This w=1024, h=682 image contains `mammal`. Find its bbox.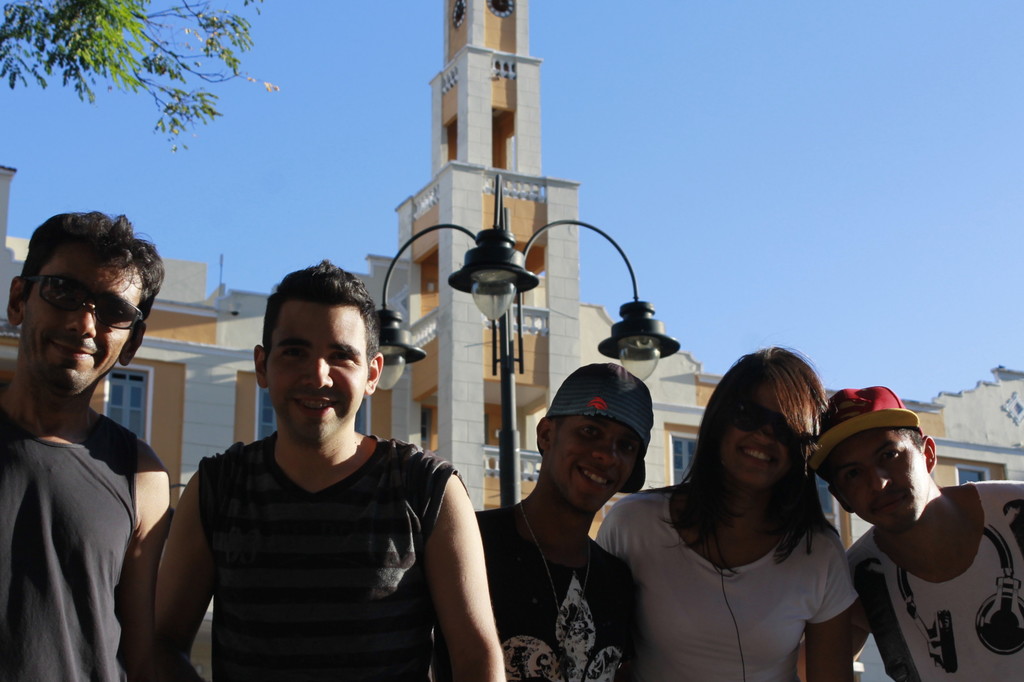
left=594, top=341, right=866, bottom=681.
